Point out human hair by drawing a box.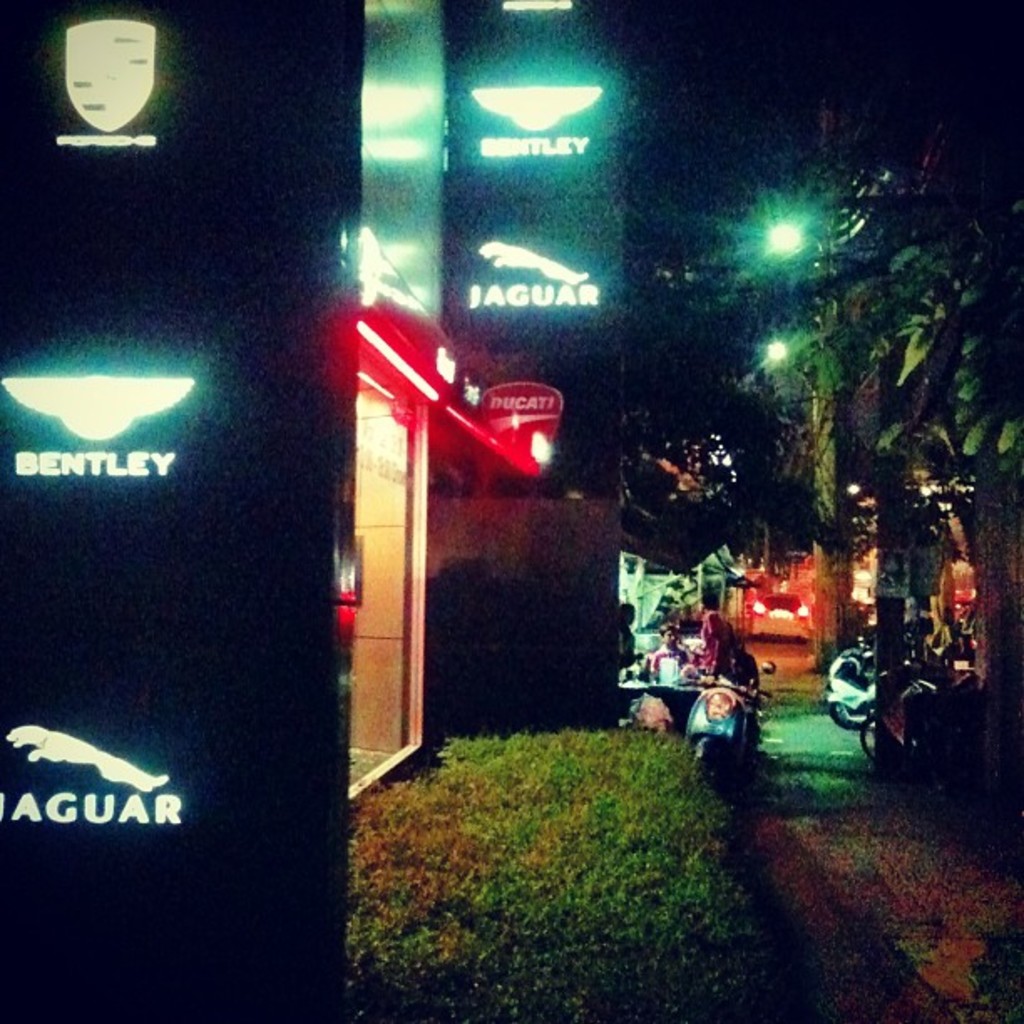
Rect(621, 602, 632, 624).
